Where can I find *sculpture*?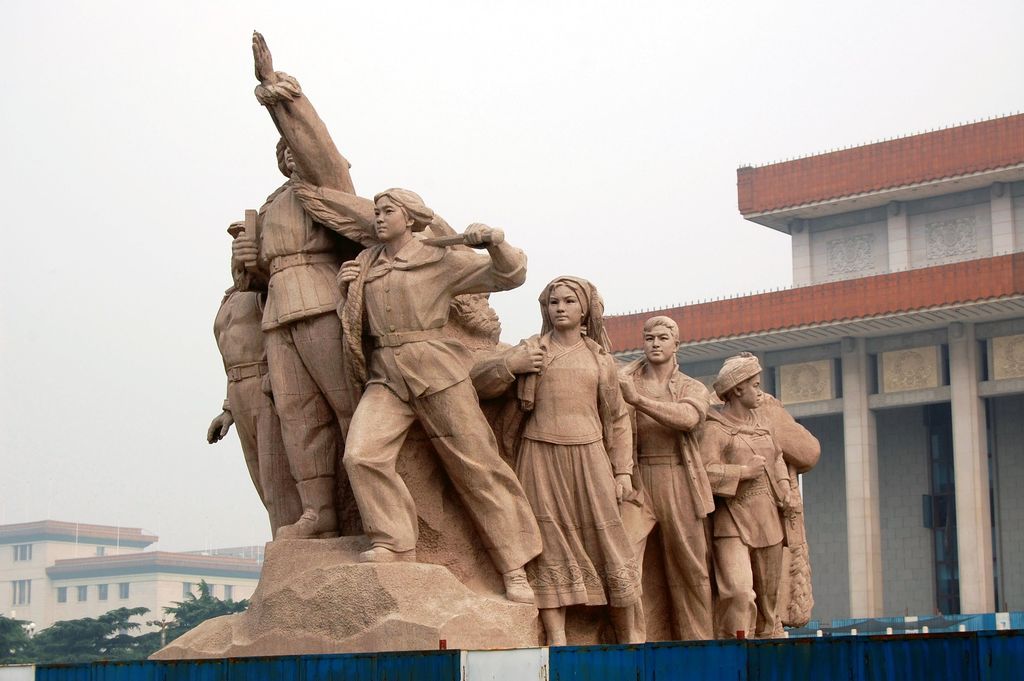
You can find it at [x1=602, y1=315, x2=715, y2=646].
